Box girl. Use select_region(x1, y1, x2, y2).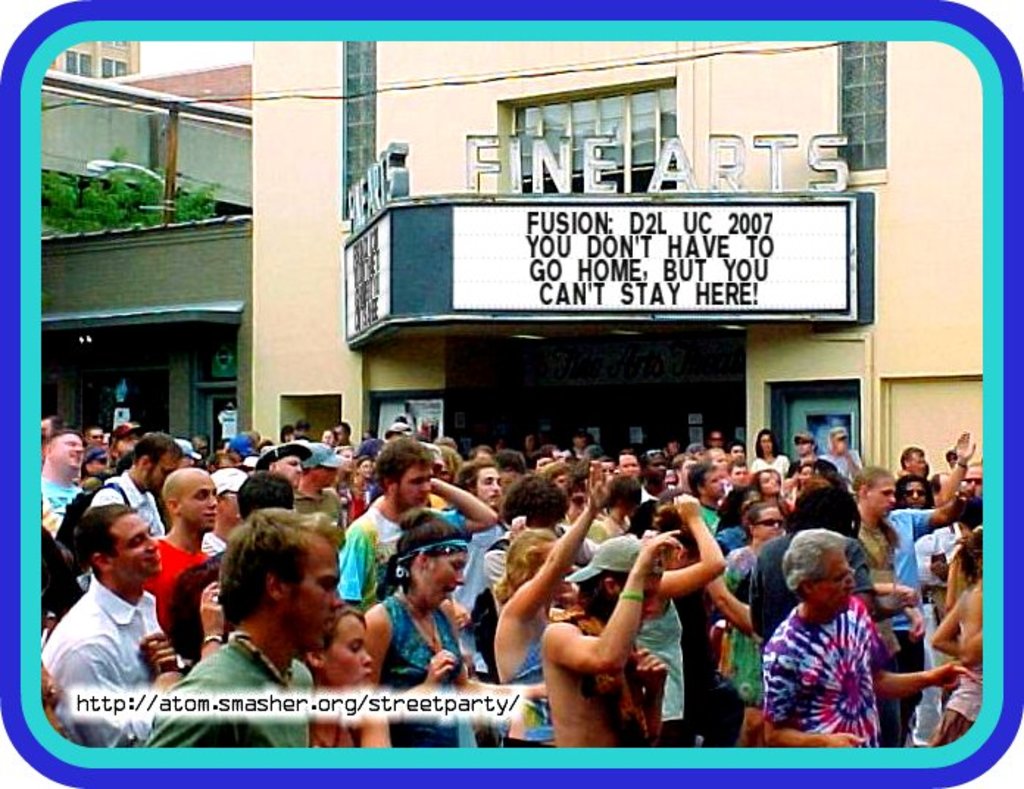
select_region(931, 531, 981, 751).
